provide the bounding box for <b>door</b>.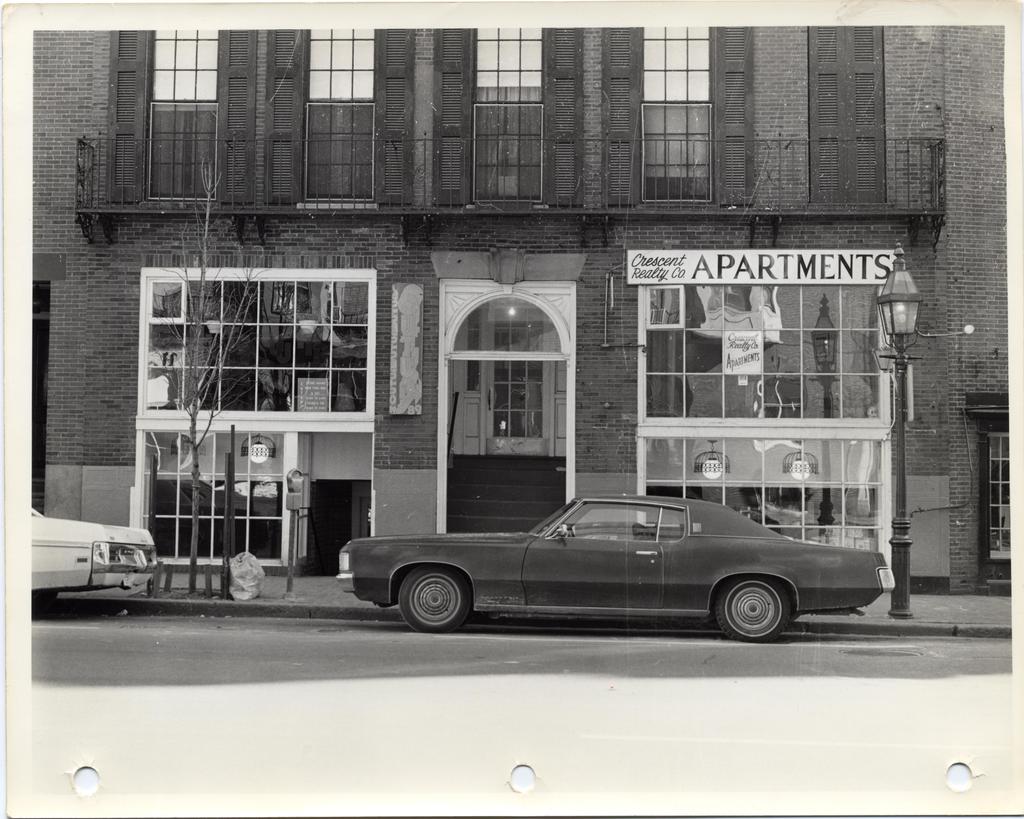
[280,426,319,581].
